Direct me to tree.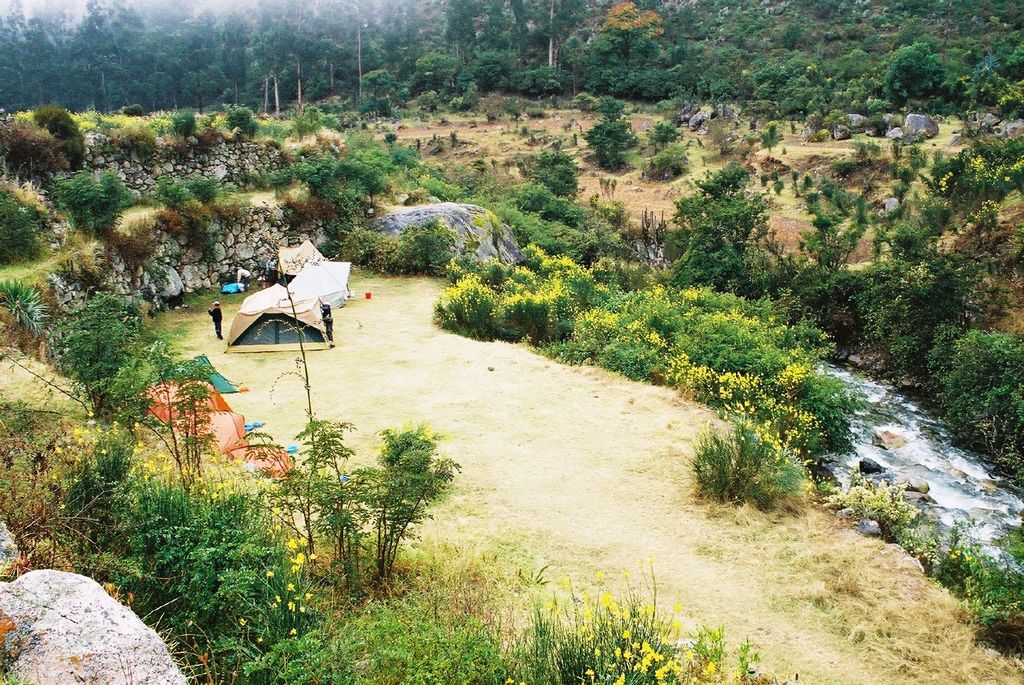
Direction: rect(533, 146, 593, 196).
